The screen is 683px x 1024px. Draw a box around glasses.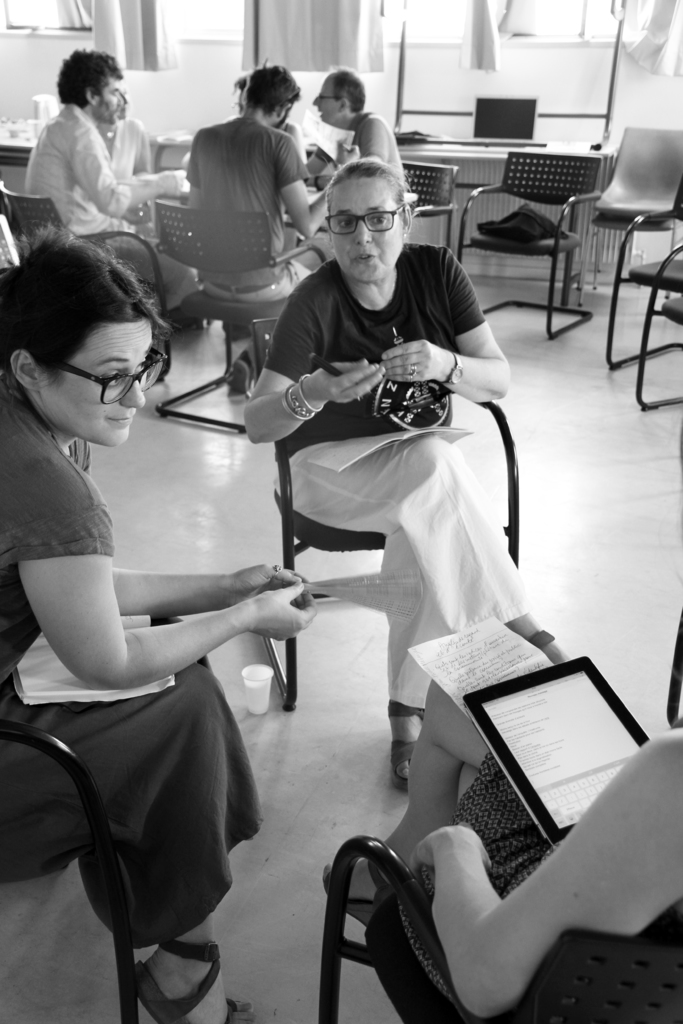
322, 200, 402, 236.
